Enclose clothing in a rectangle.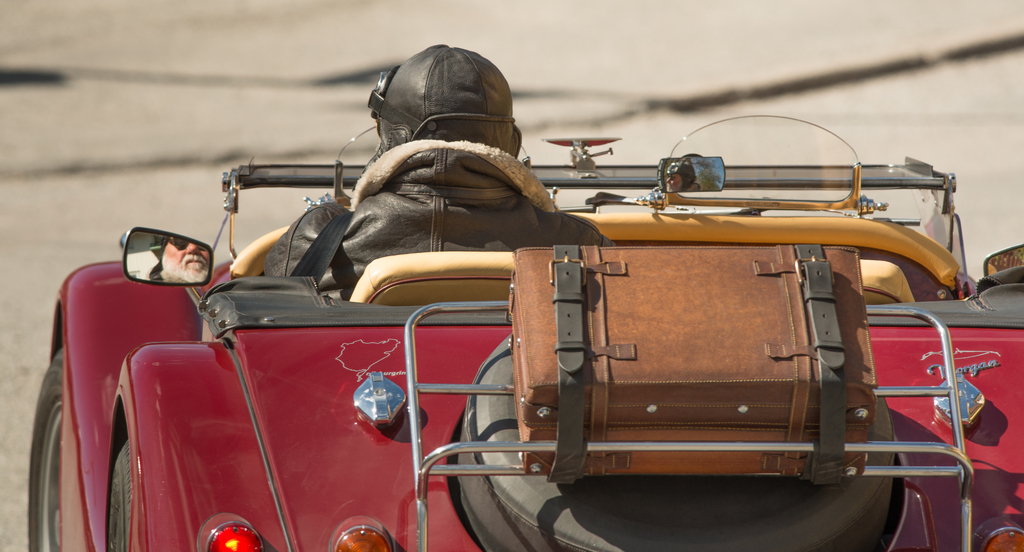
x1=271, y1=140, x2=612, y2=305.
